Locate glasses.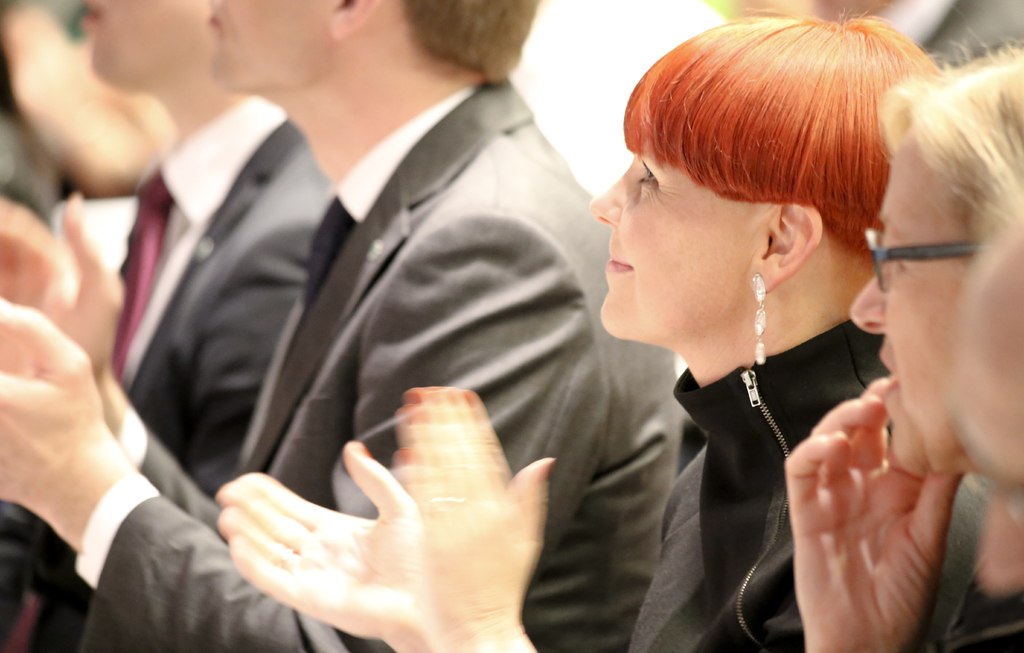
Bounding box: left=862, top=219, right=991, bottom=302.
